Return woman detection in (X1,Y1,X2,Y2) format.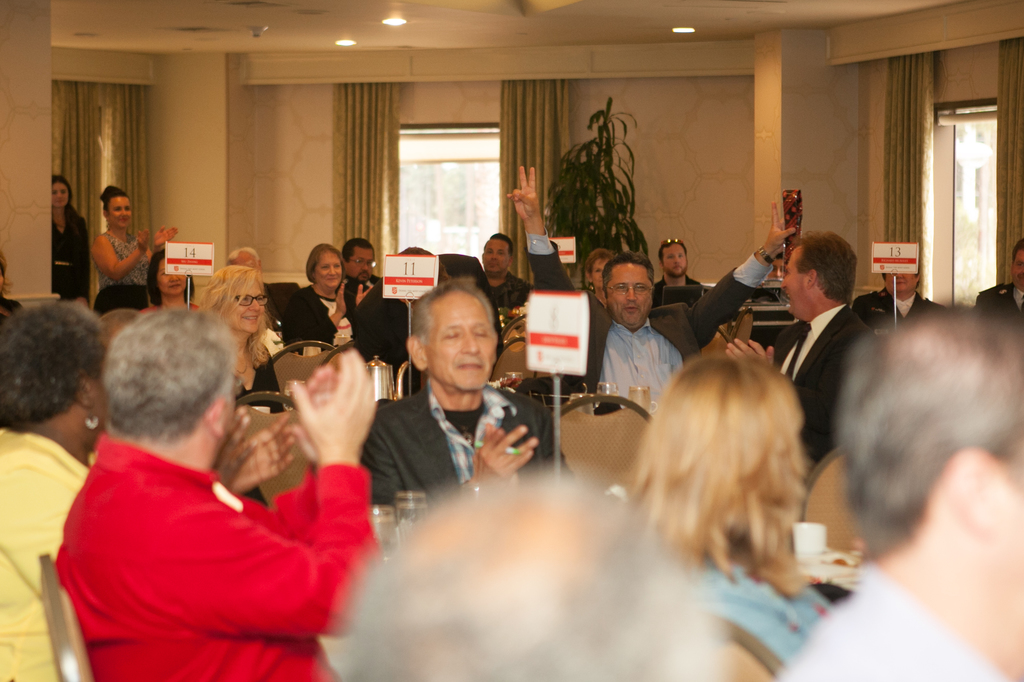
(628,345,826,656).
